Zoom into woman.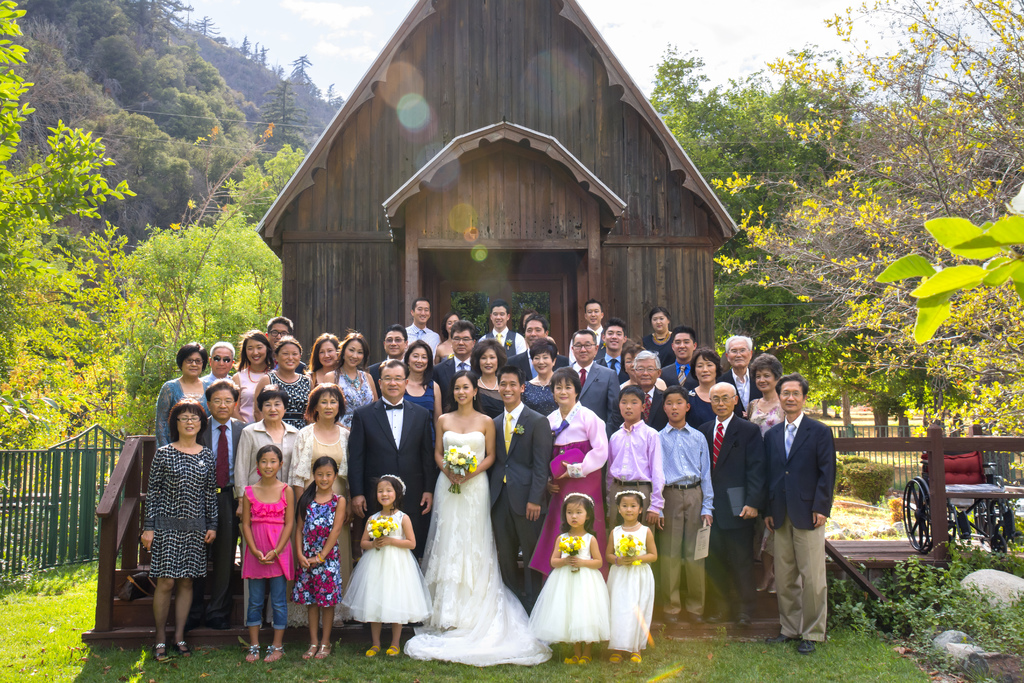
Zoom target: (x1=530, y1=365, x2=609, y2=577).
